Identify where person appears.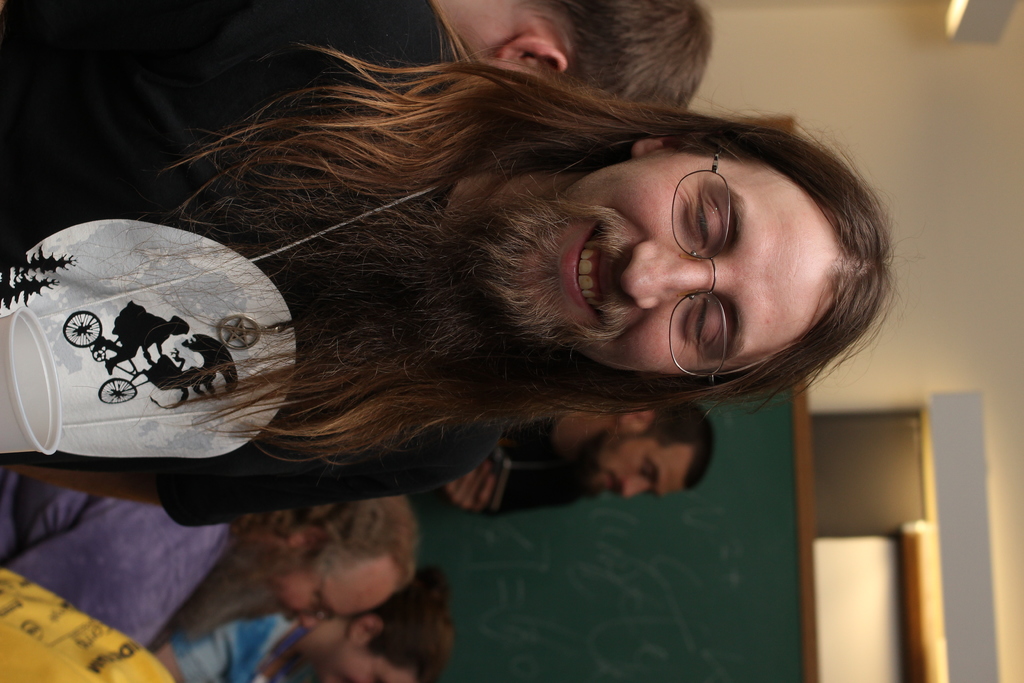
Appears at (x1=0, y1=42, x2=906, y2=534).
